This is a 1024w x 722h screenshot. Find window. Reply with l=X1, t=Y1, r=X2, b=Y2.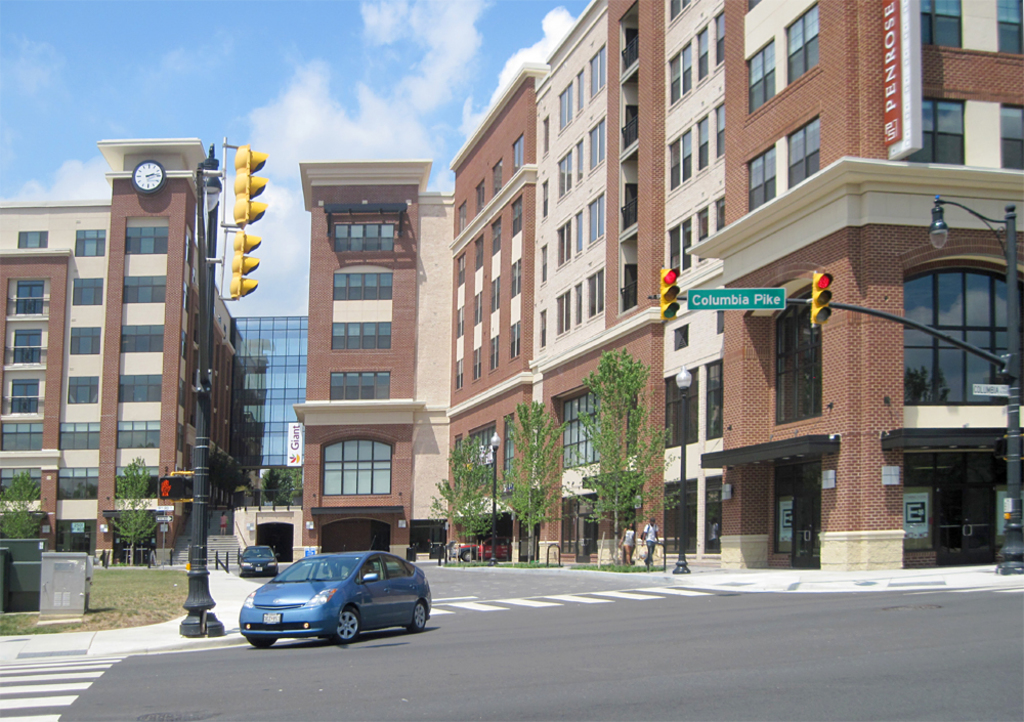
l=772, t=290, r=819, b=421.
